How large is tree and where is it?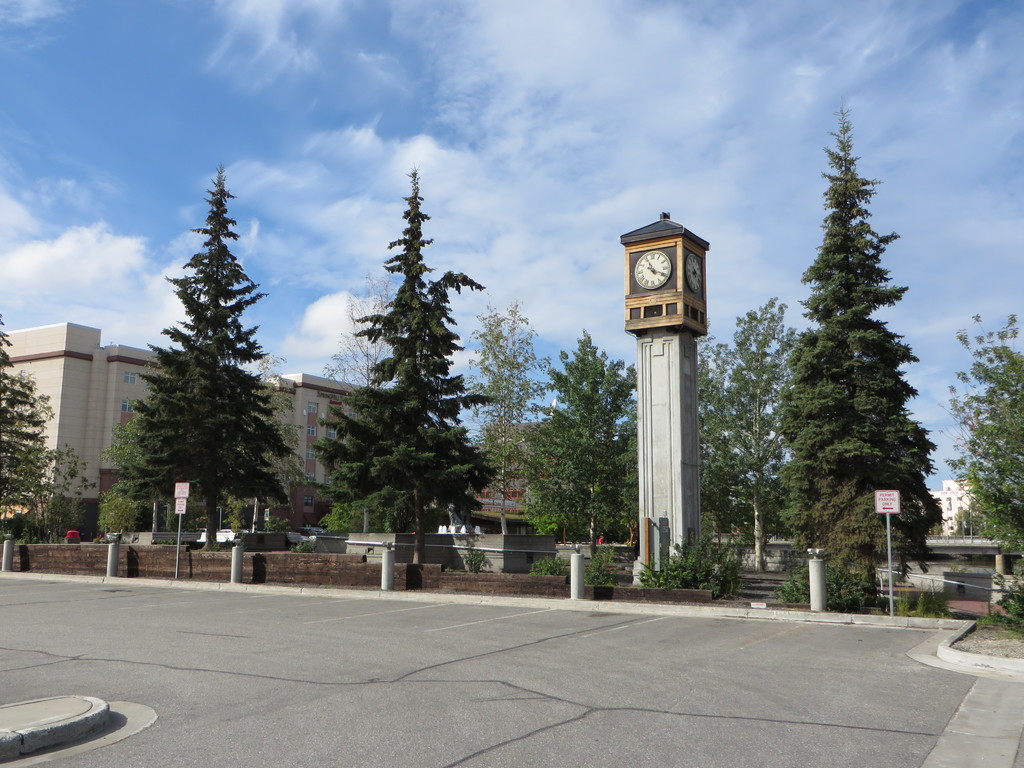
Bounding box: 111, 157, 292, 553.
